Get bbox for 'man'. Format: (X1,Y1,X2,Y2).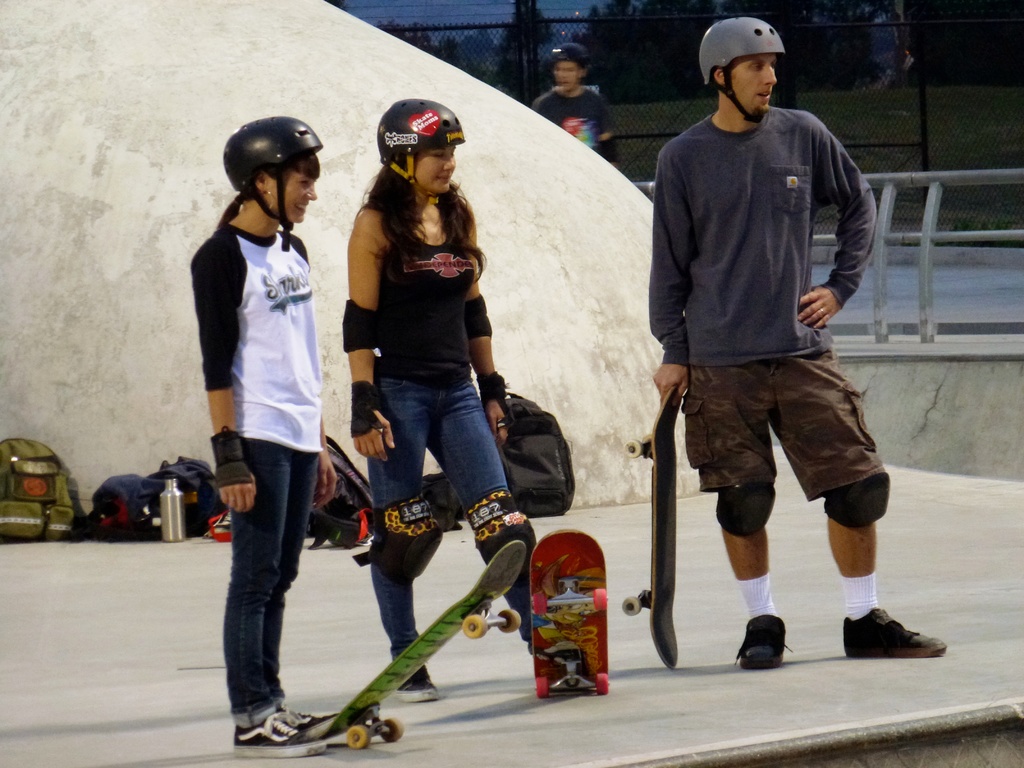
(641,28,900,666).
